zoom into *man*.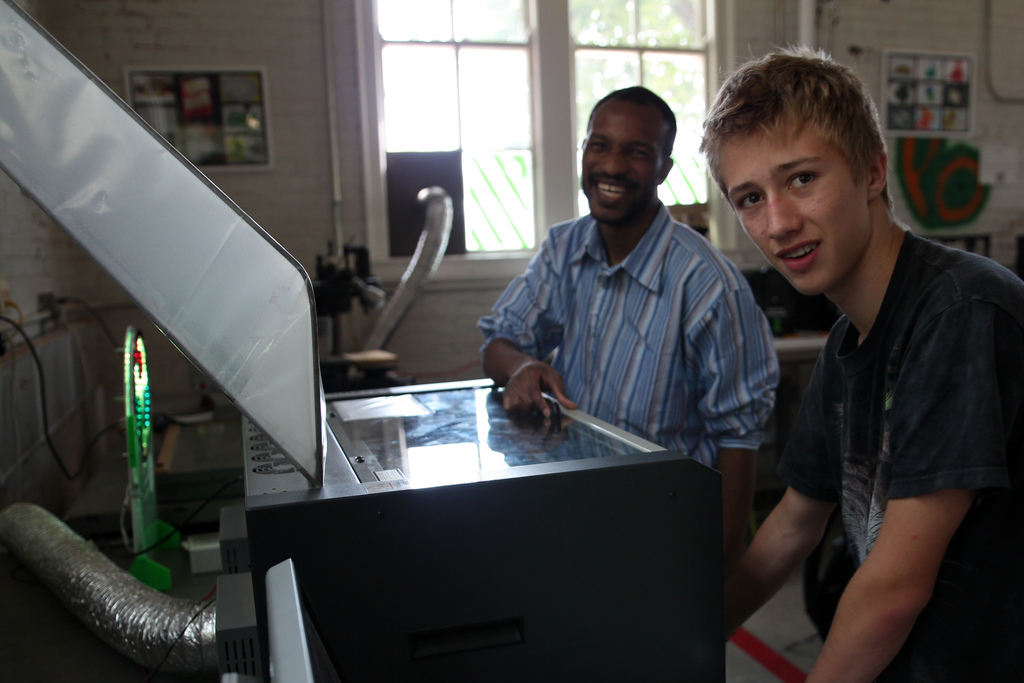
Zoom target: locate(708, 43, 1023, 682).
